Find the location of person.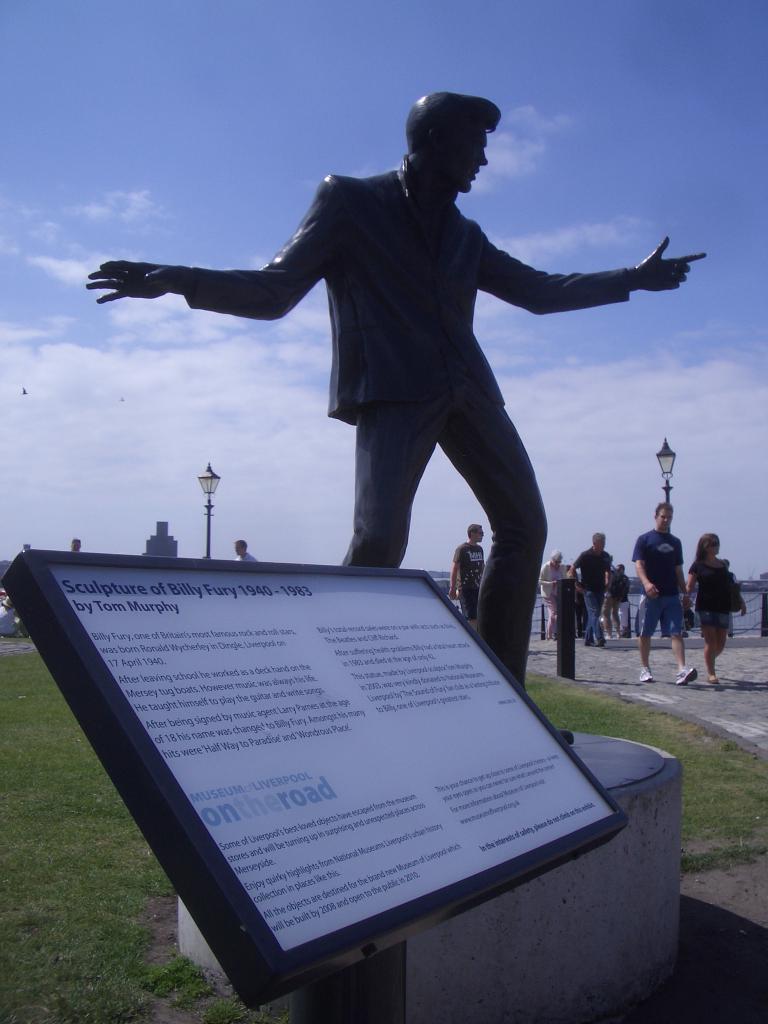
Location: [x1=126, y1=104, x2=672, y2=666].
